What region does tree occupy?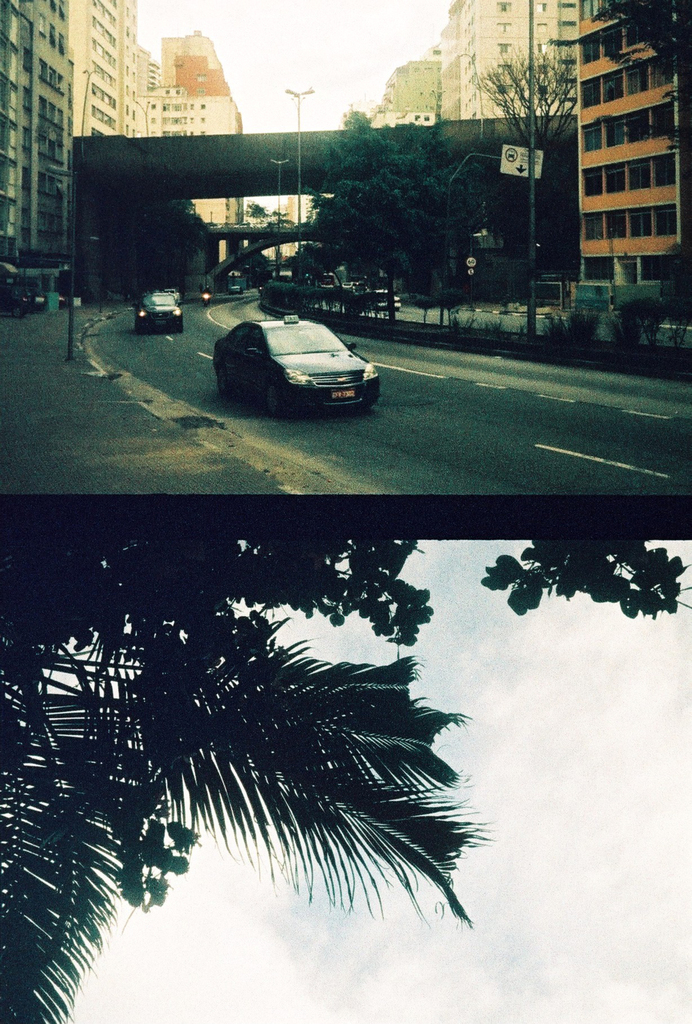
[x1=468, y1=43, x2=587, y2=340].
